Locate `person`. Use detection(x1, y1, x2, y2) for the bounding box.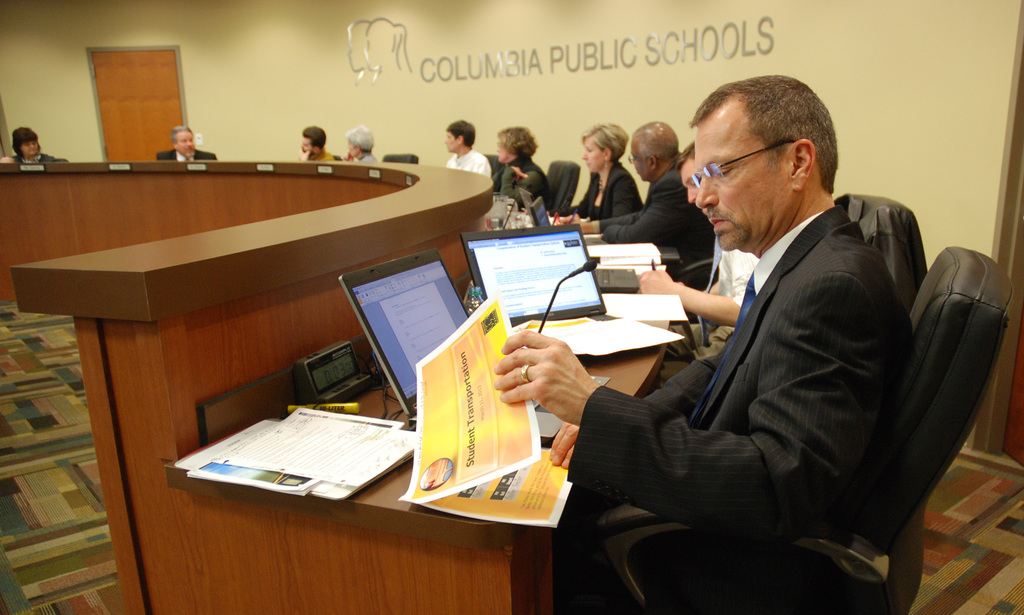
detection(565, 119, 717, 294).
